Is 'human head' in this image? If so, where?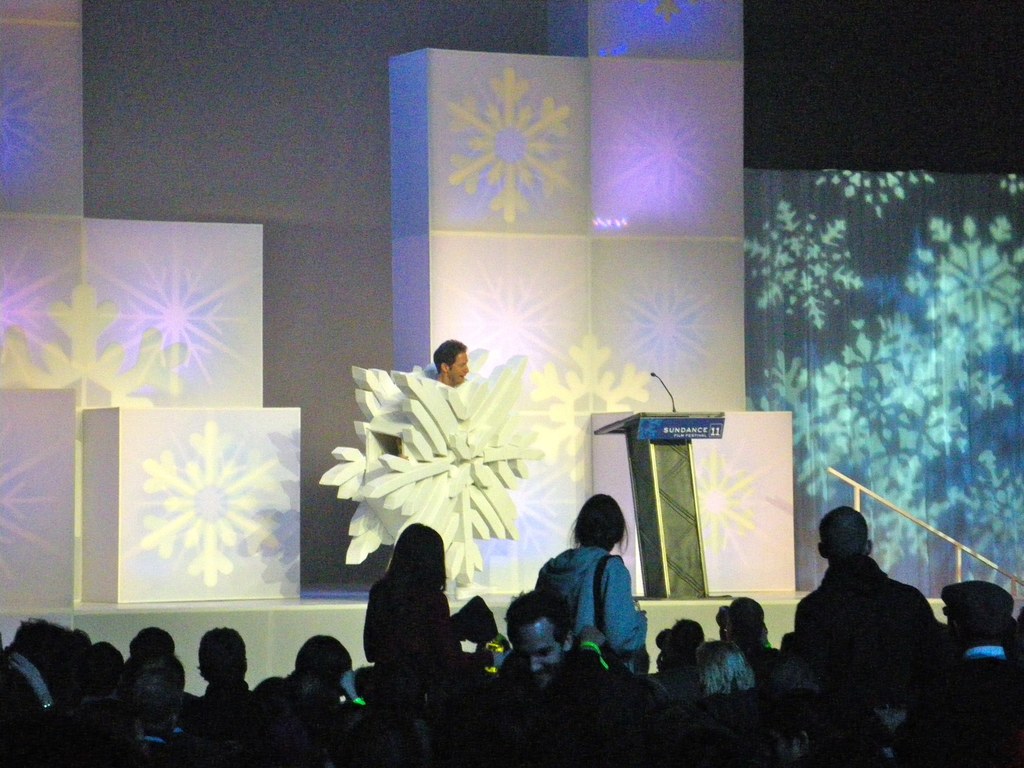
Yes, at [726, 596, 764, 647].
